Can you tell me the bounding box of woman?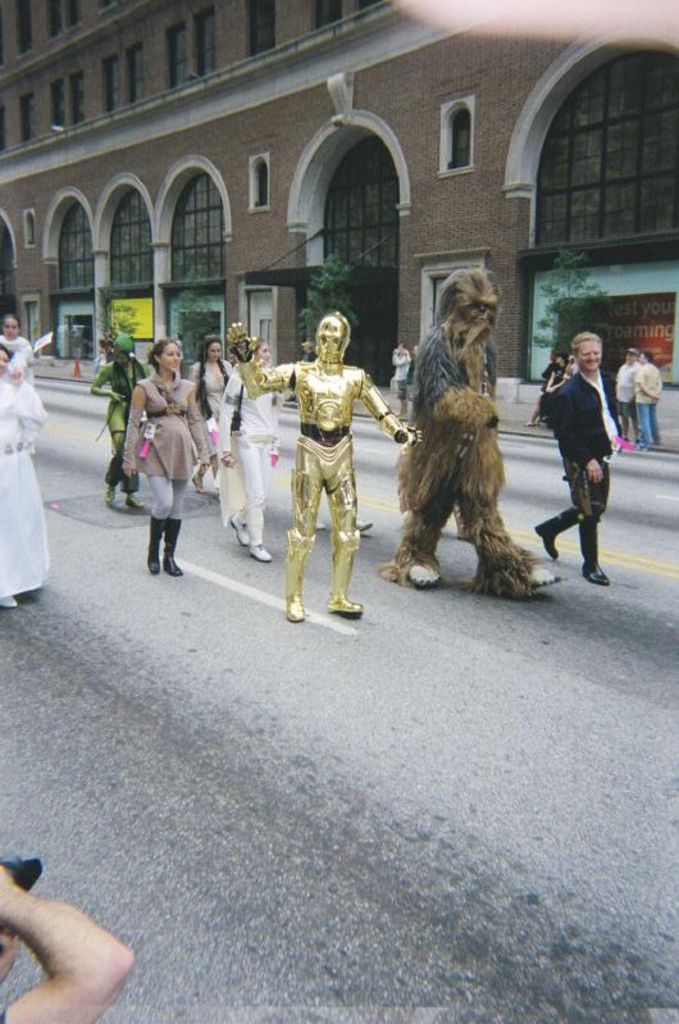
rect(217, 338, 281, 563).
